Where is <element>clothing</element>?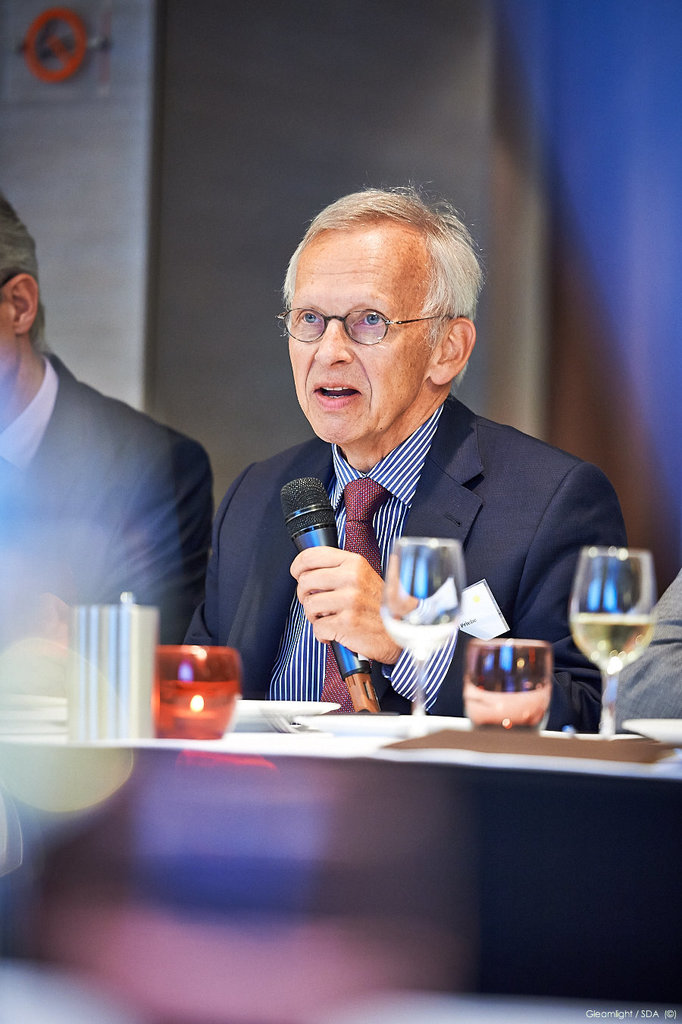
BBox(0, 352, 214, 670).
